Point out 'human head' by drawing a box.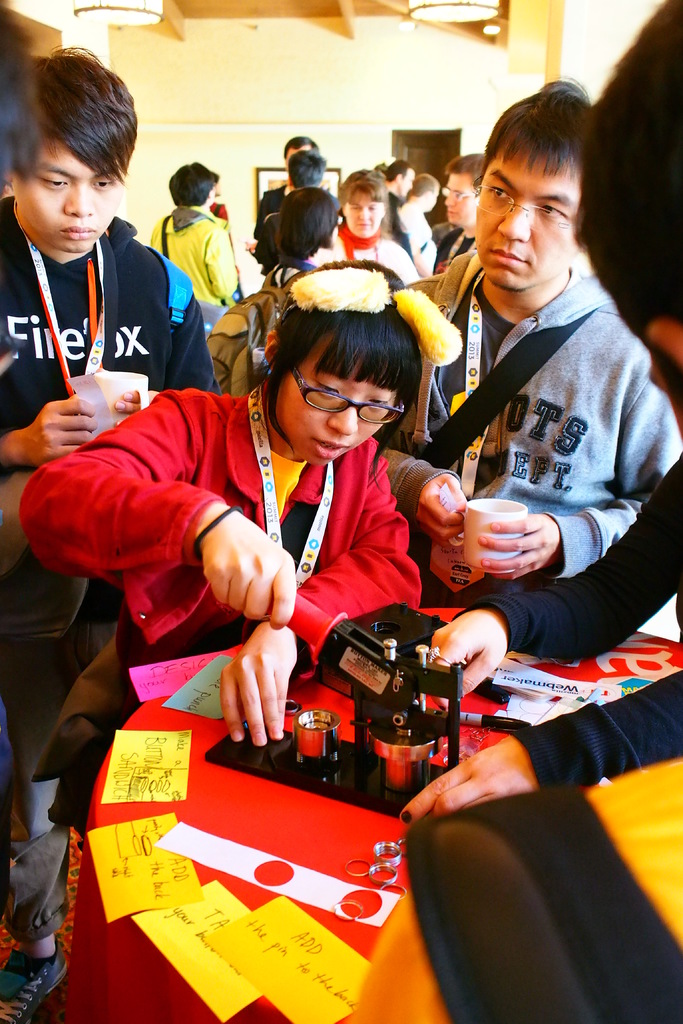
l=387, t=156, r=411, b=196.
